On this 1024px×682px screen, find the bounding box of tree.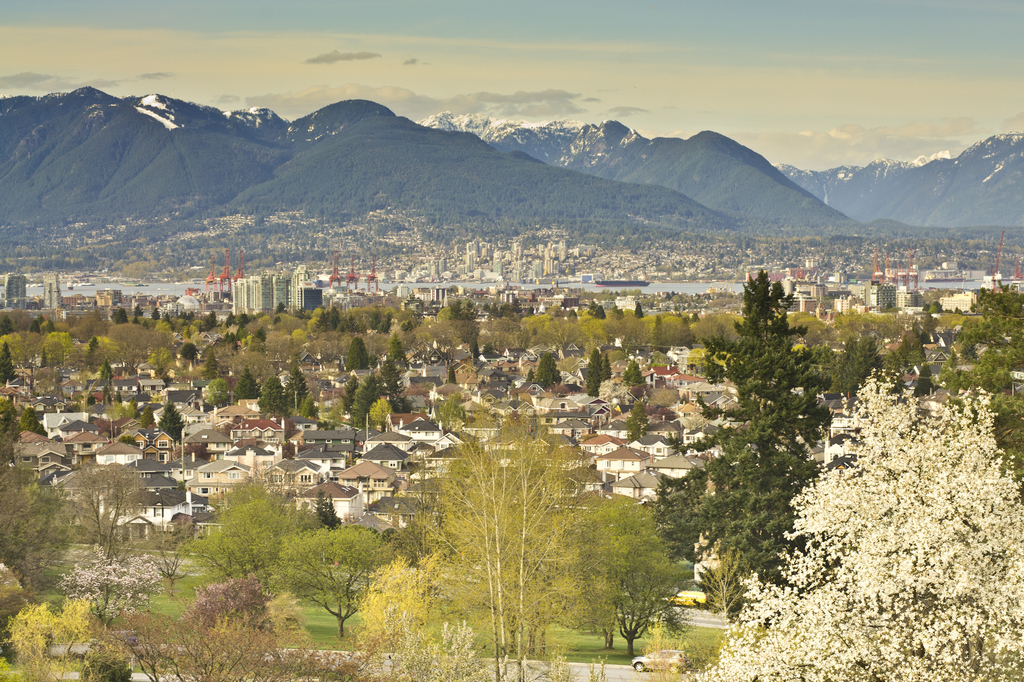
Bounding box: bbox=(677, 364, 1023, 681).
